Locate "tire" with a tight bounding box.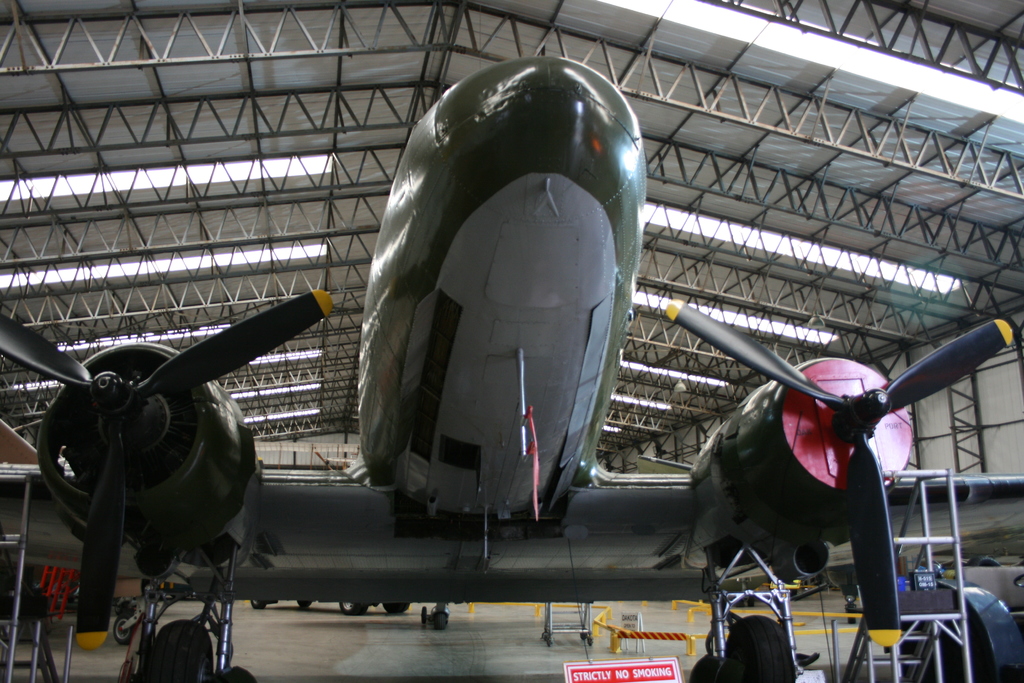
pyautogui.locateOnScreen(691, 652, 724, 682).
